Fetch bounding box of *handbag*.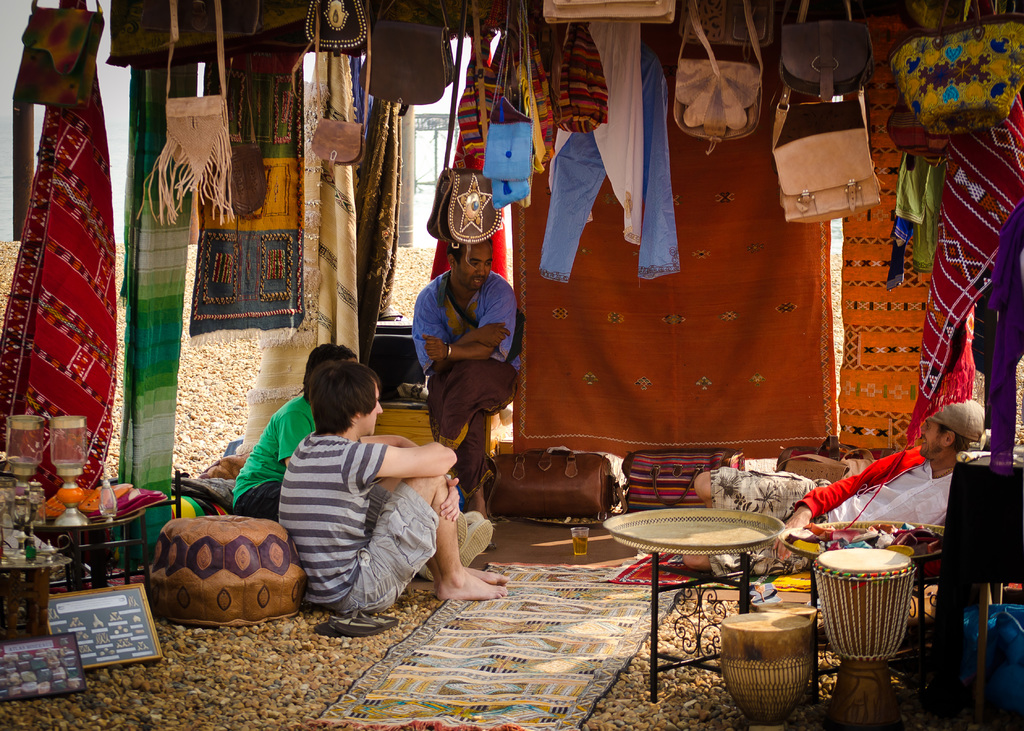
Bbox: rect(138, 0, 250, 222).
